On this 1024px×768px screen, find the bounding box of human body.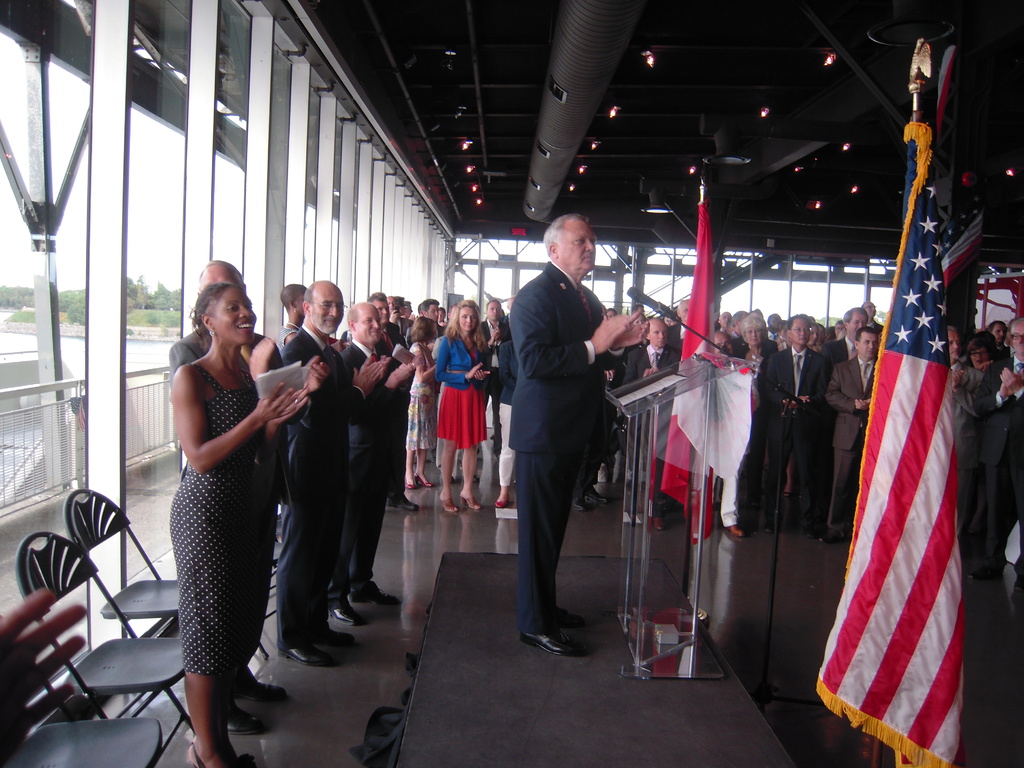
Bounding box: <bbox>278, 325, 386, 676</bbox>.
